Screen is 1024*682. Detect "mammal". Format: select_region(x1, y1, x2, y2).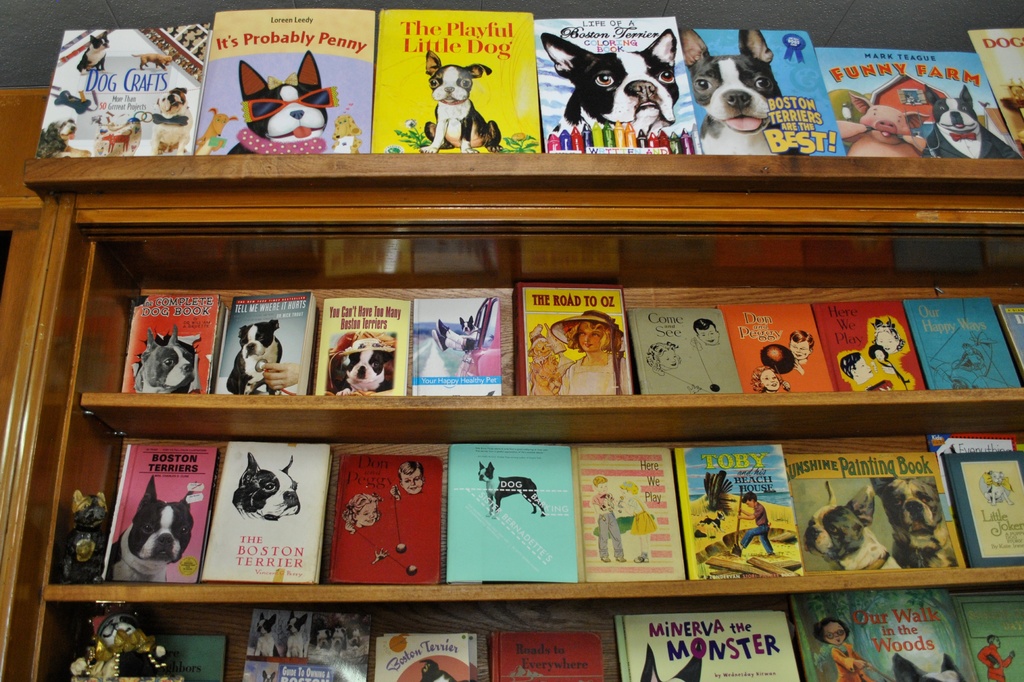
select_region(286, 611, 309, 656).
